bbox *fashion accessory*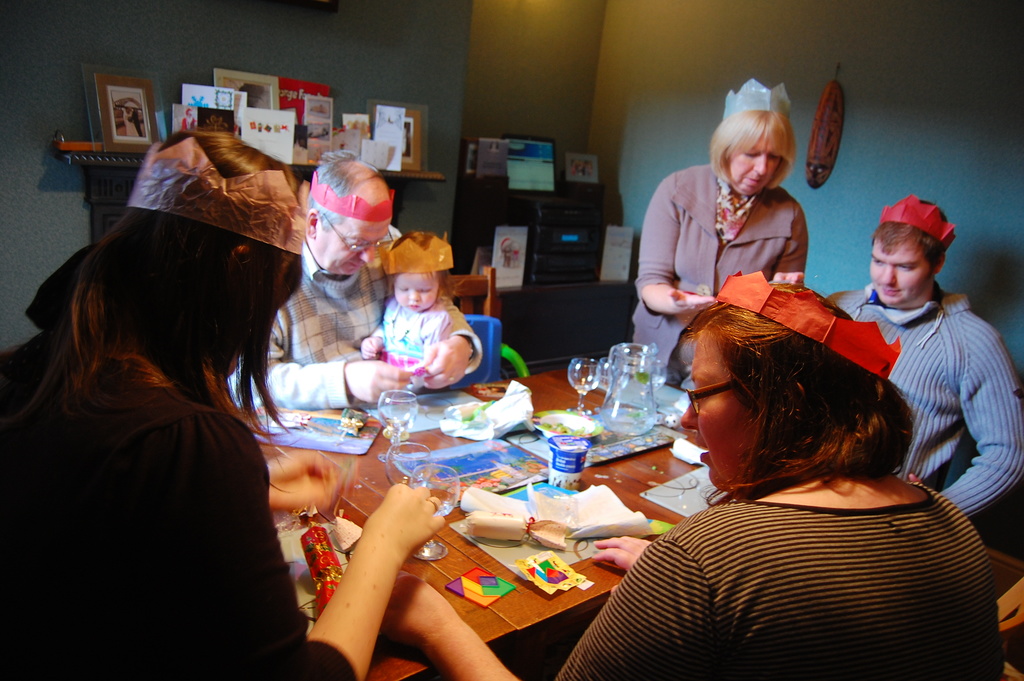
crop(310, 170, 397, 225)
